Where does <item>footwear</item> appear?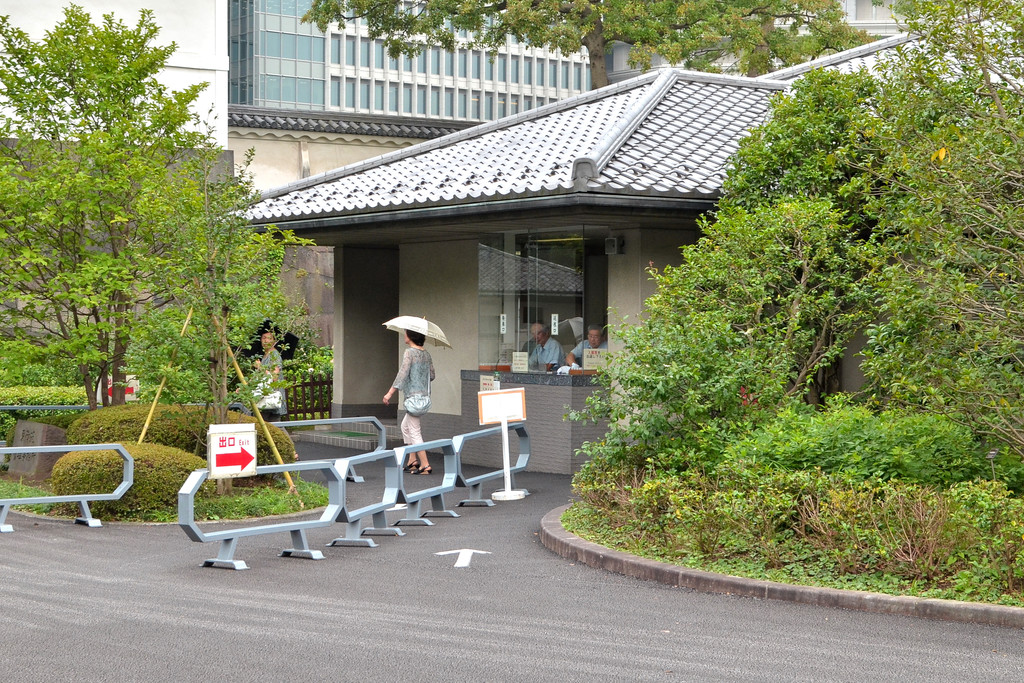
Appears at bbox=(399, 457, 418, 474).
